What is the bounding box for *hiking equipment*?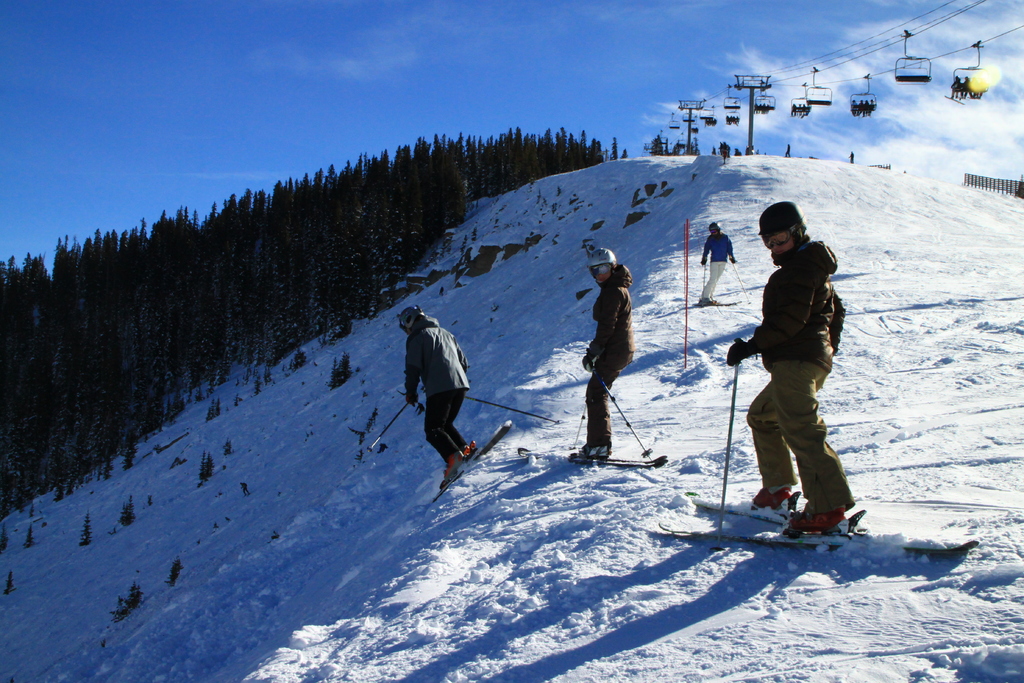
<bbox>392, 304, 428, 339</bbox>.
